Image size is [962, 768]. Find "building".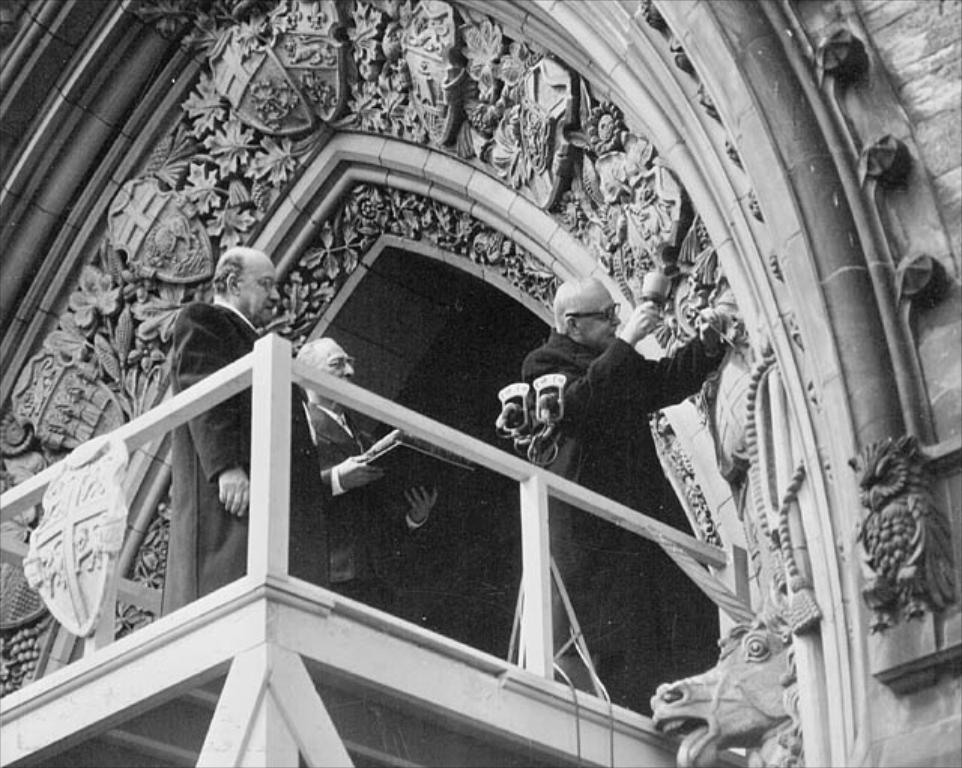
bbox(0, 0, 960, 766).
